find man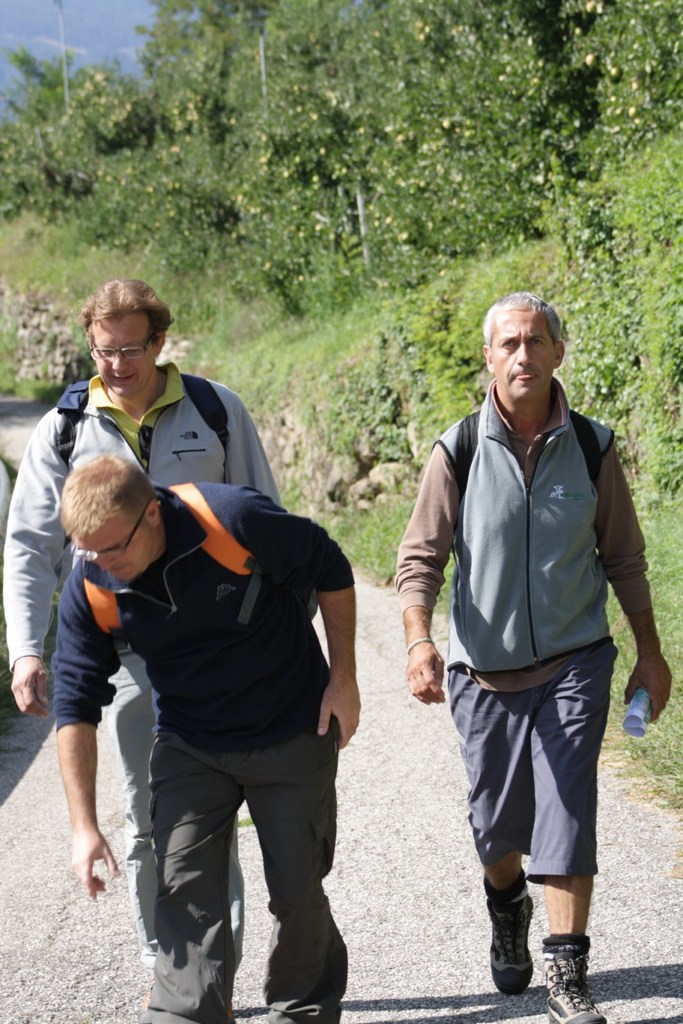
(x1=49, y1=452, x2=361, y2=1023)
